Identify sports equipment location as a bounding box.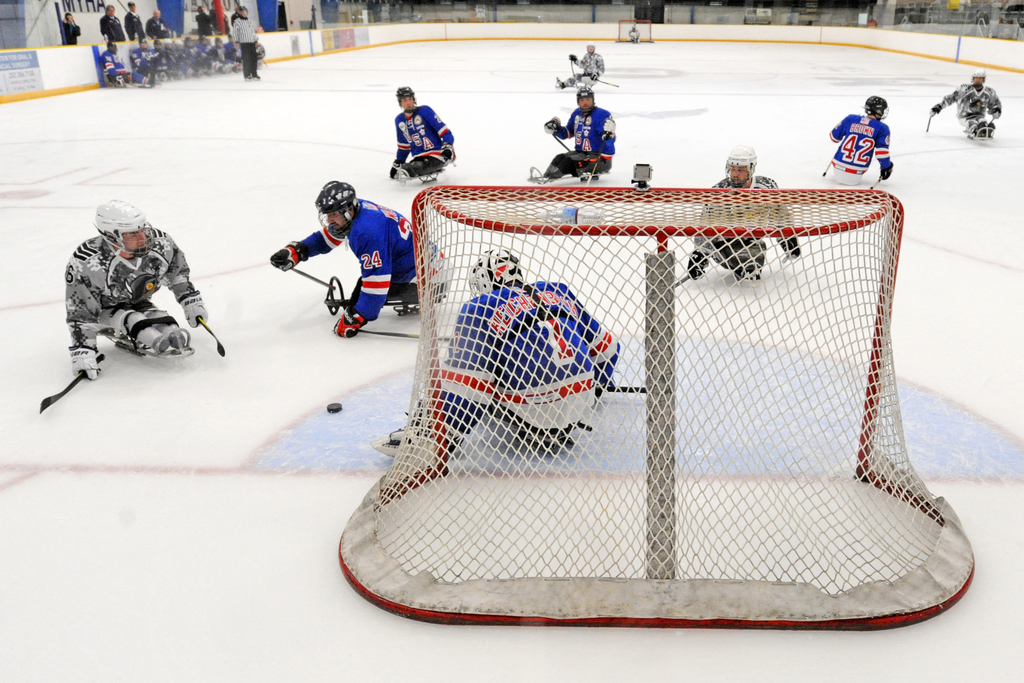
l=579, t=87, r=597, b=113.
